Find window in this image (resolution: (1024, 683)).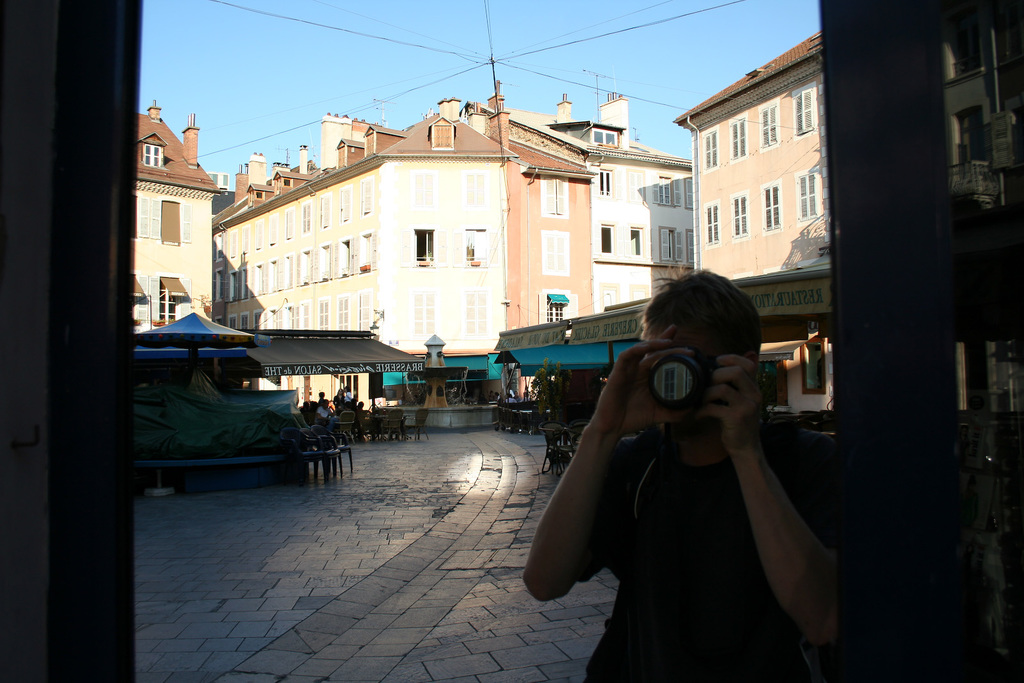
region(330, 188, 346, 223).
